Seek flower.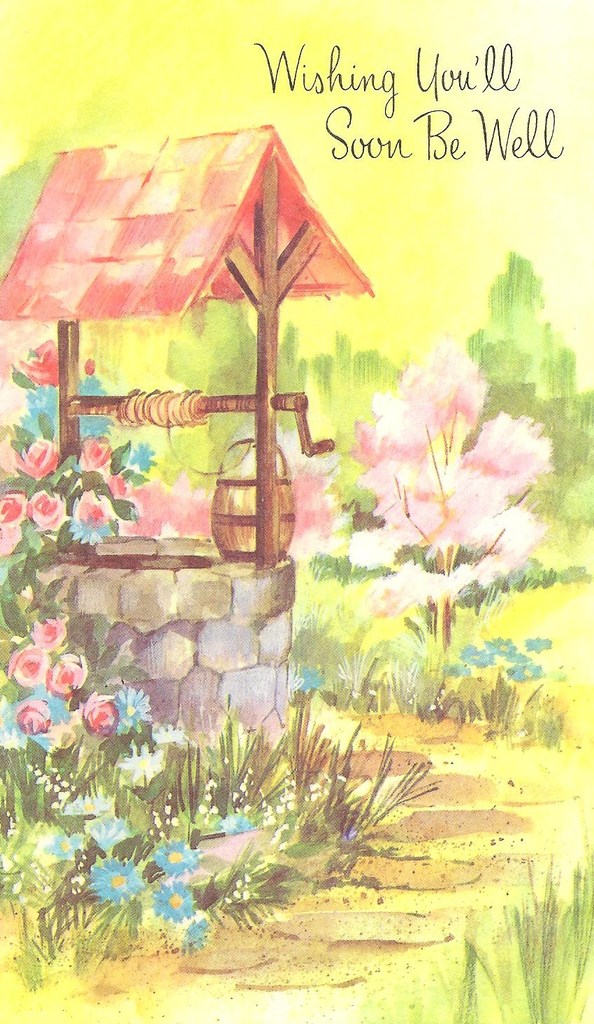
region(184, 918, 212, 948).
